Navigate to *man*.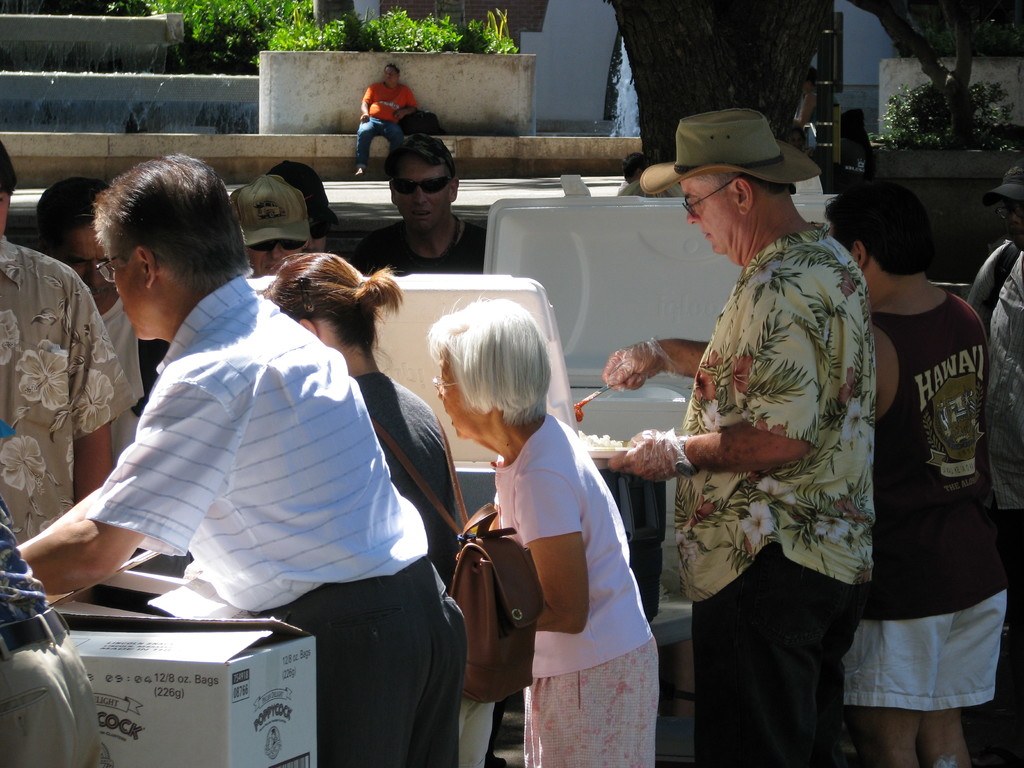
Navigation target: 987,164,1023,557.
